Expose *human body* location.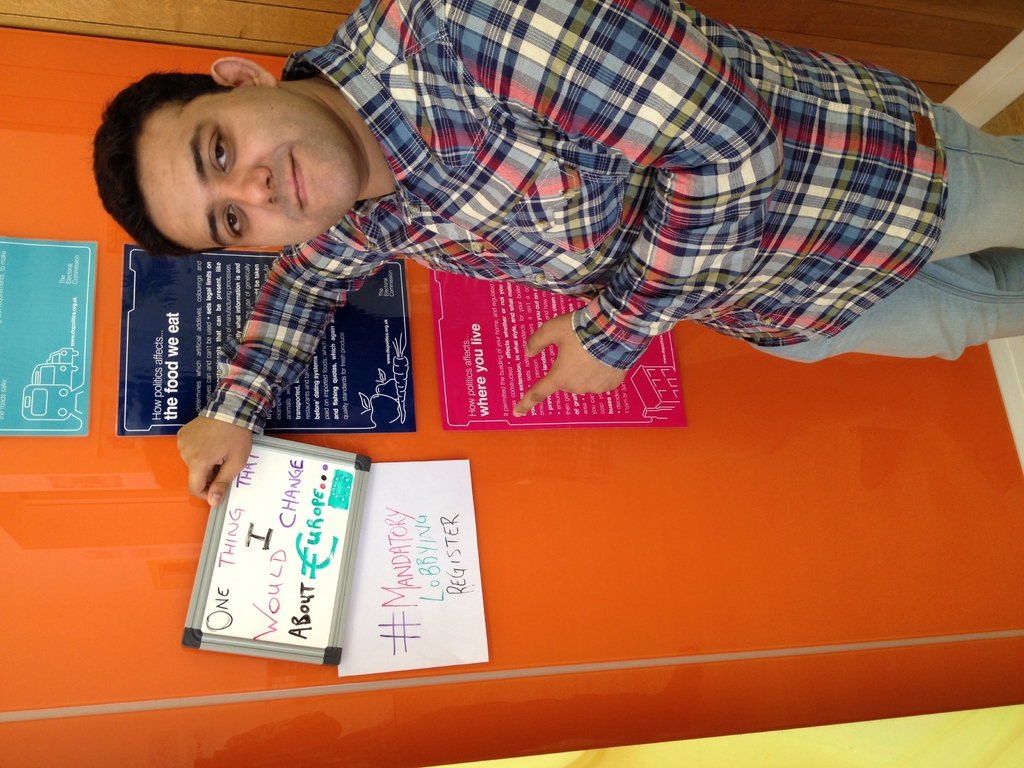
Exposed at box=[83, 0, 1012, 502].
